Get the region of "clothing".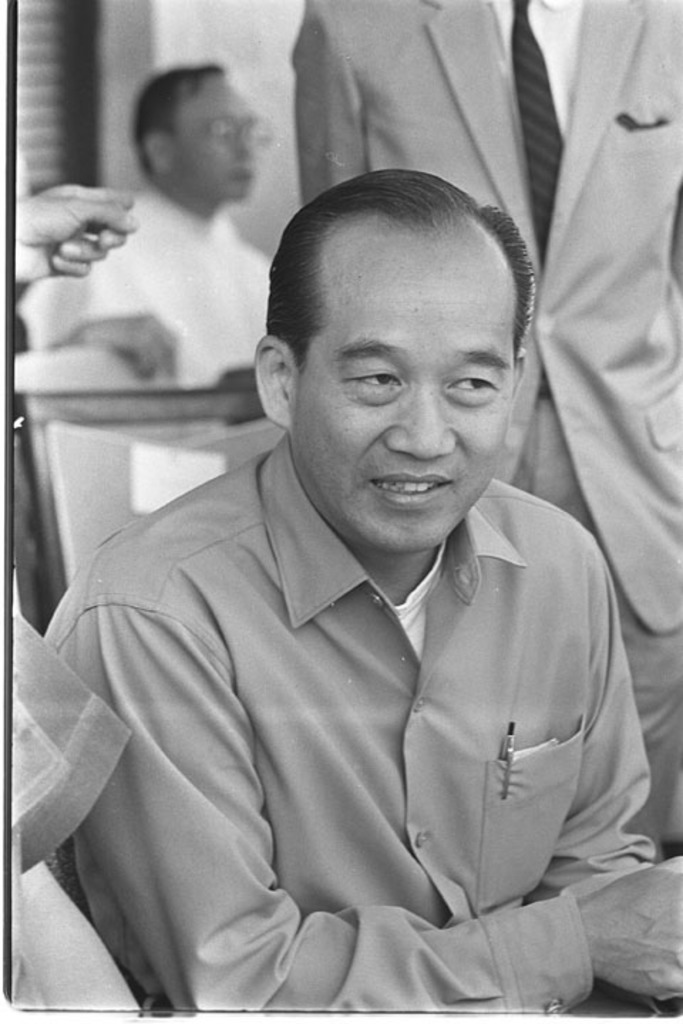
region(292, 0, 682, 868).
